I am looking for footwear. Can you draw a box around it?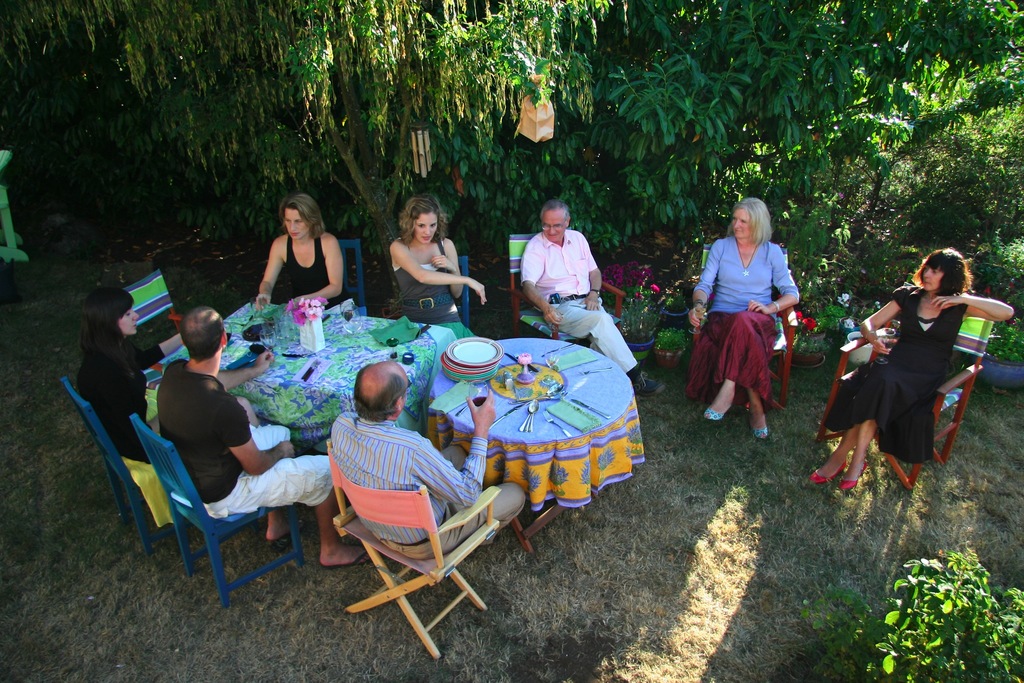
Sure, the bounding box is (left=809, top=462, right=847, bottom=481).
